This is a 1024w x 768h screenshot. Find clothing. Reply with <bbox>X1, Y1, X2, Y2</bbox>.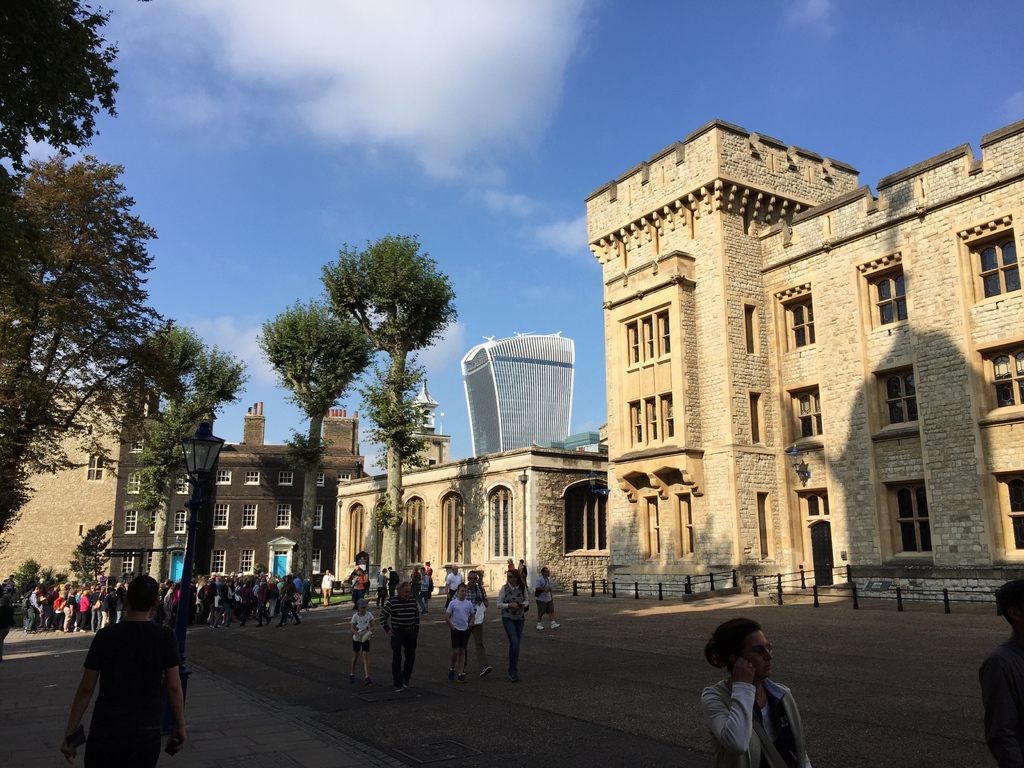
<bbox>531, 569, 553, 609</bbox>.
